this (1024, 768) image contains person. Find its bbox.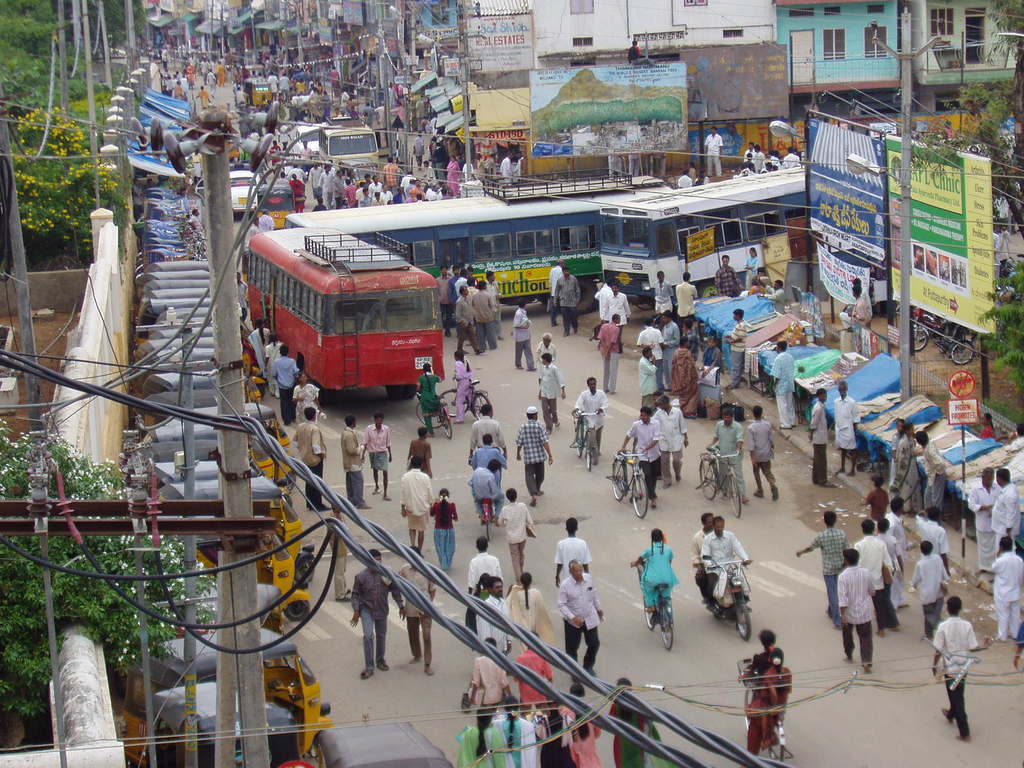
<box>549,257,564,328</box>.
